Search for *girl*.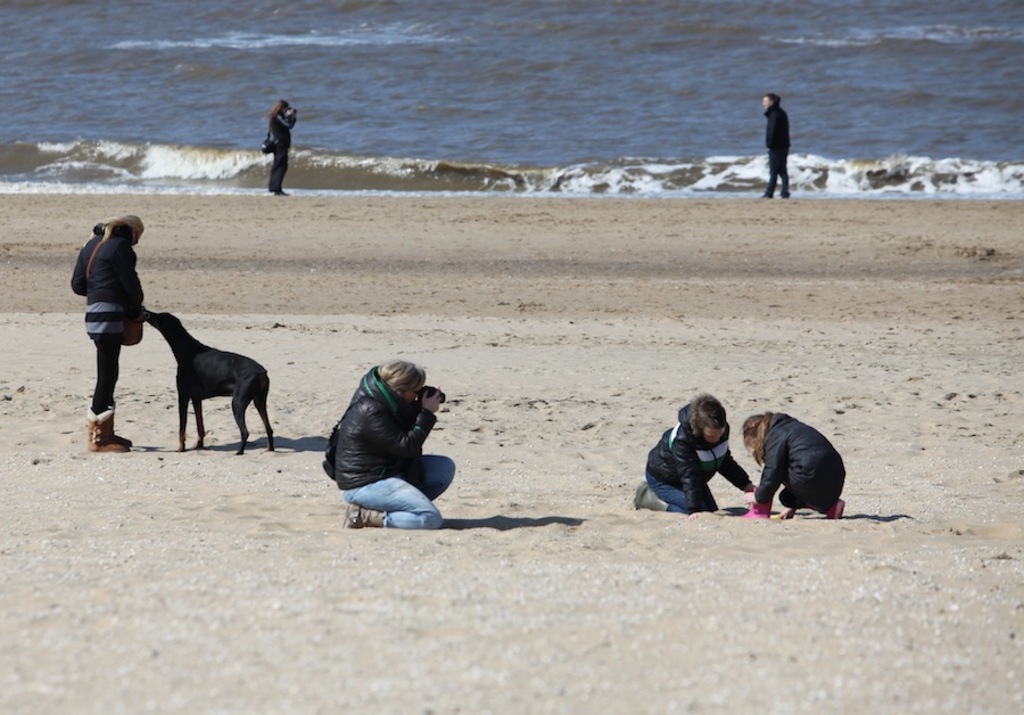
Found at 271:101:298:196.
